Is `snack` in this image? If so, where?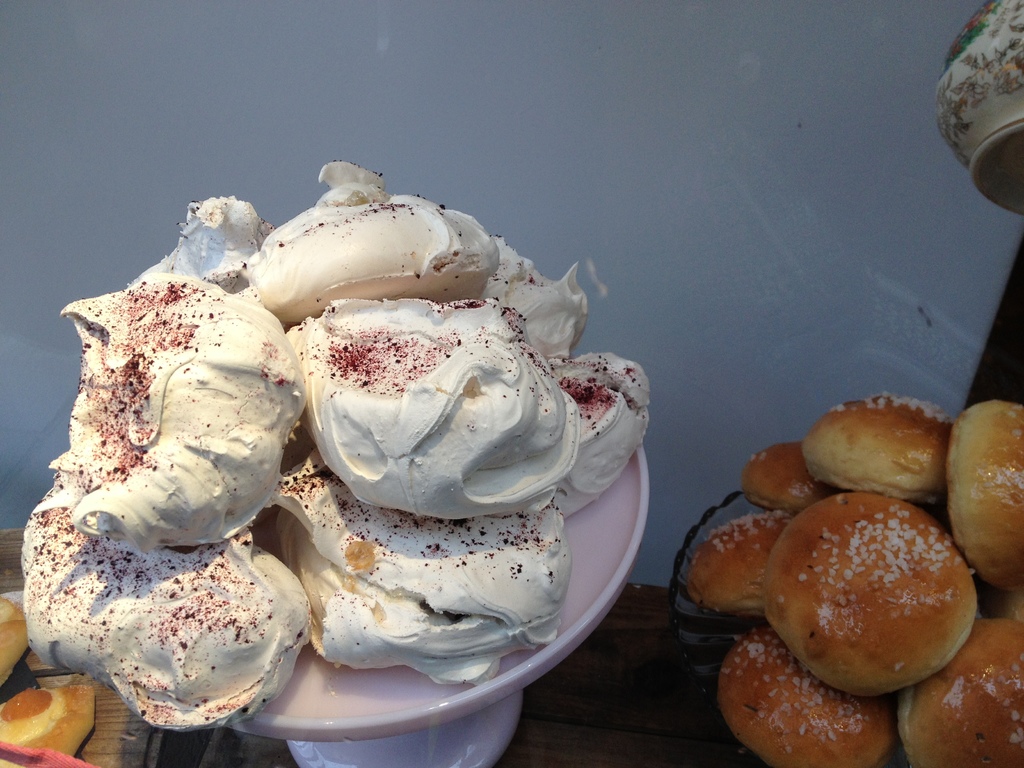
Yes, at x1=721, y1=620, x2=900, y2=767.
